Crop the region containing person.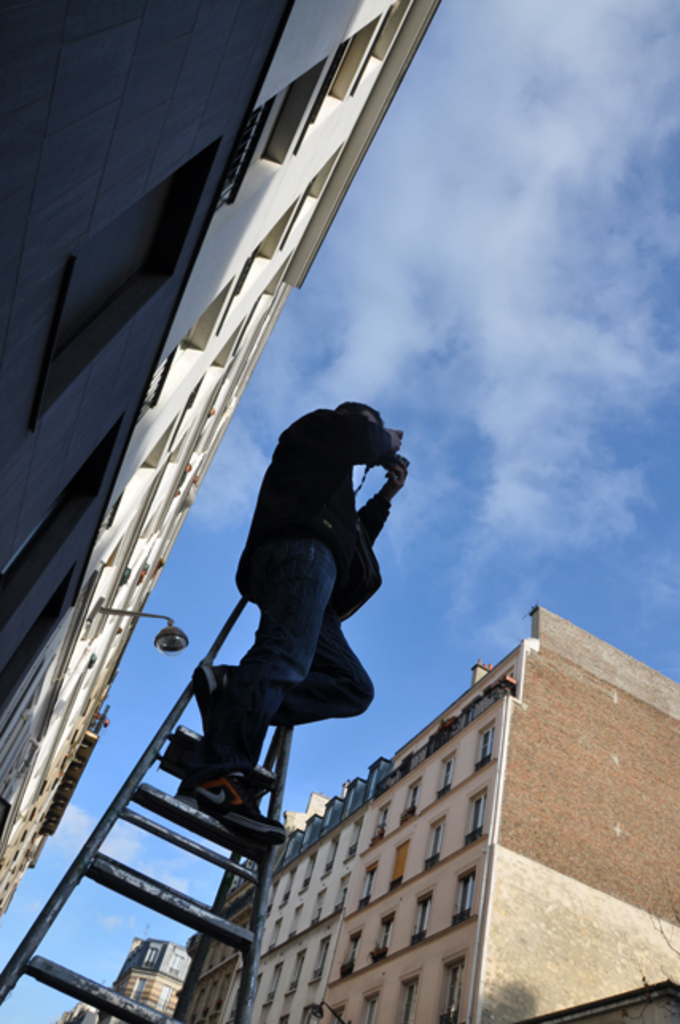
Crop region: 183,398,412,801.
